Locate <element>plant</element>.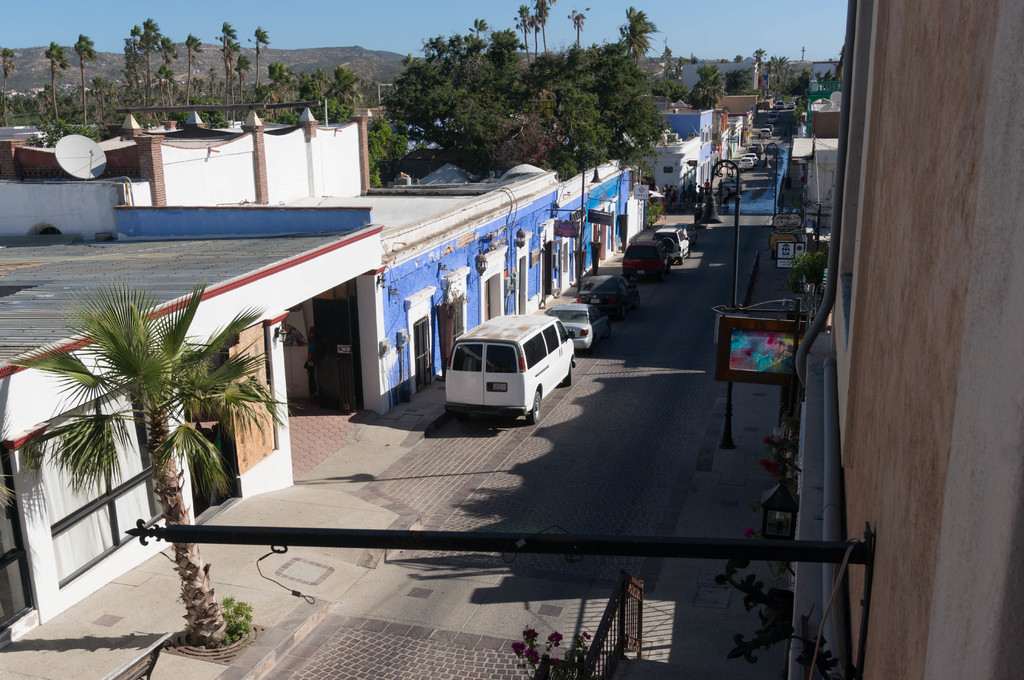
Bounding box: (767, 445, 790, 478).
